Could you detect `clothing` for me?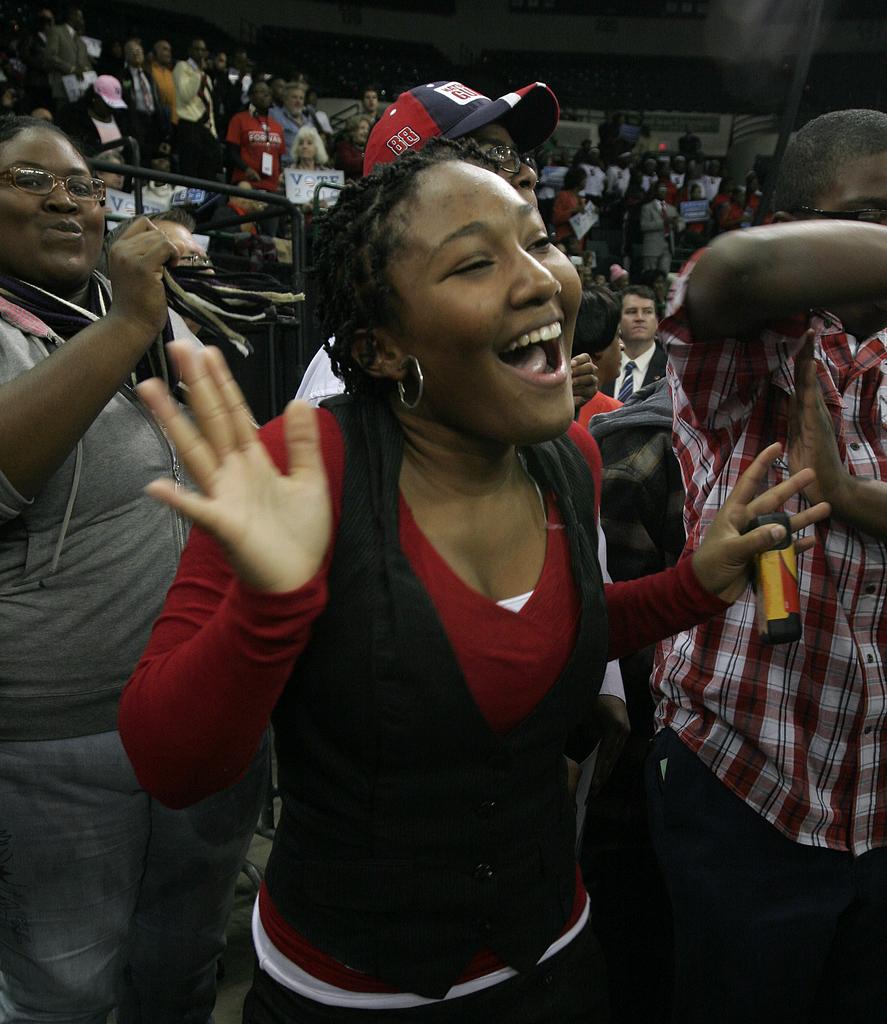
Detection result: 83/96/135/197.
